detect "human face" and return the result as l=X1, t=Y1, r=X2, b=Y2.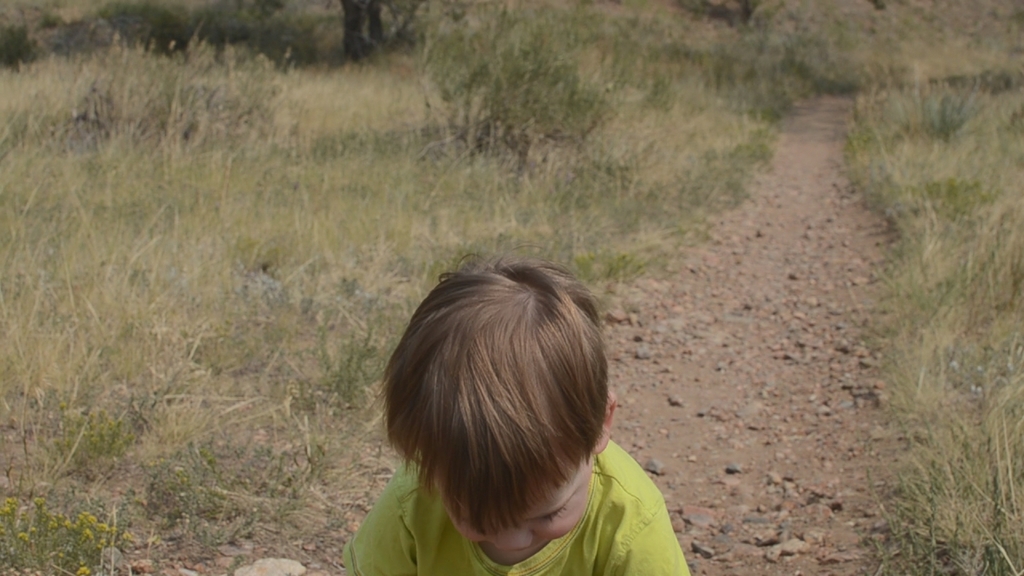
l=439, t=453, r=590, b=551.
